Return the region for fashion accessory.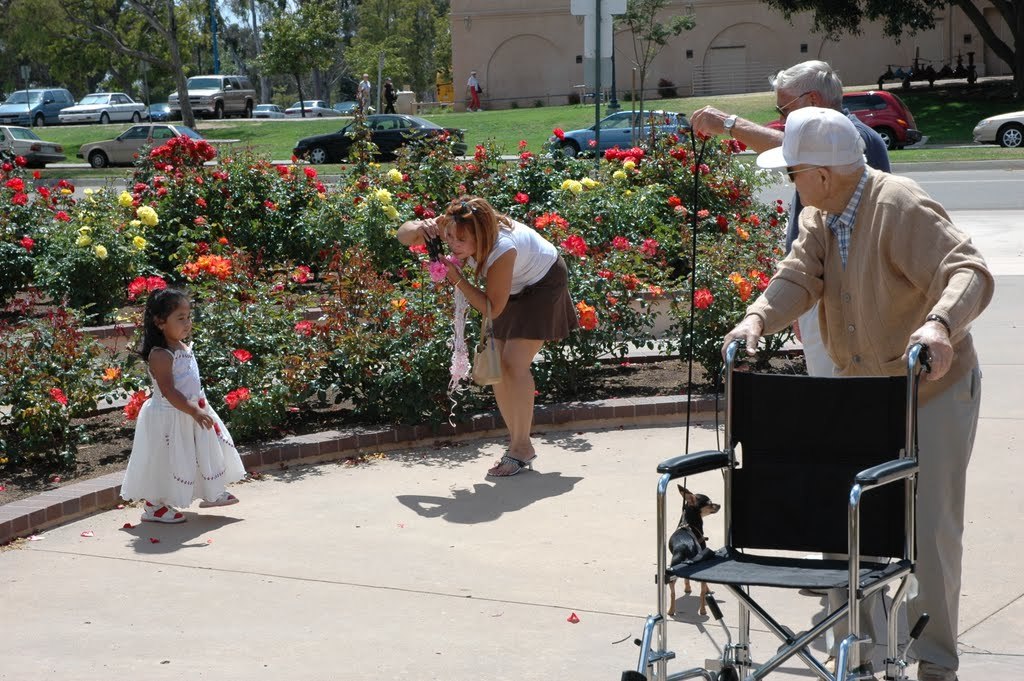
left=140, top=500, right=186, bottom=525.
